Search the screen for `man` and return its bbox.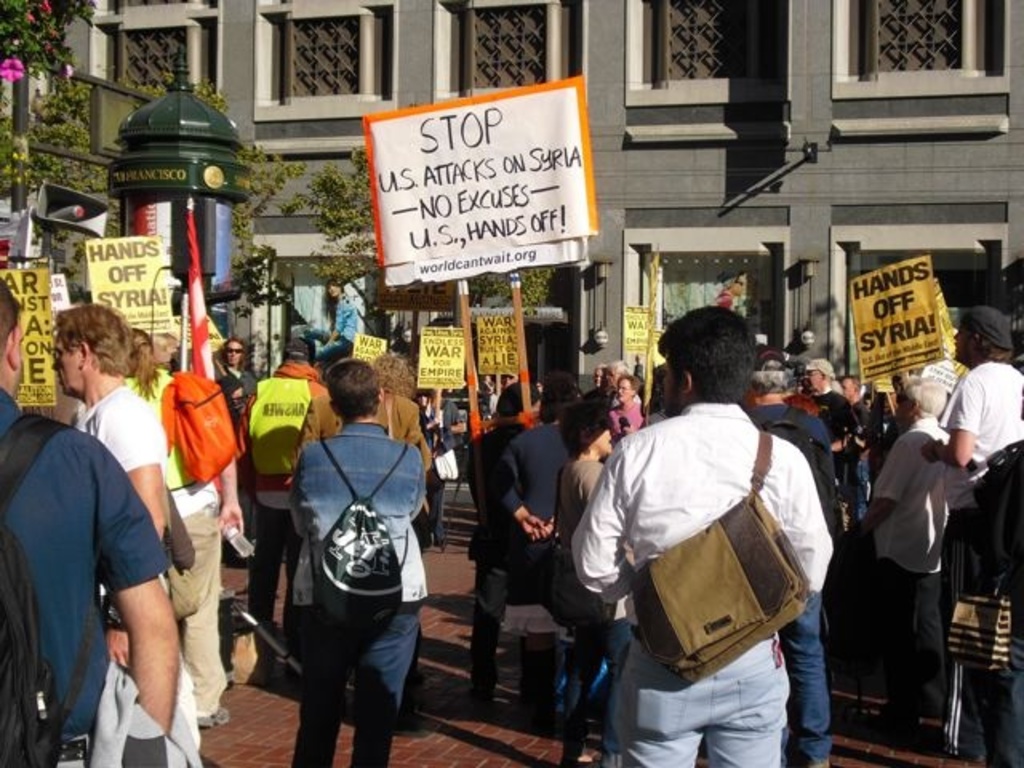
Found: region(218, 328, 261, 408).
